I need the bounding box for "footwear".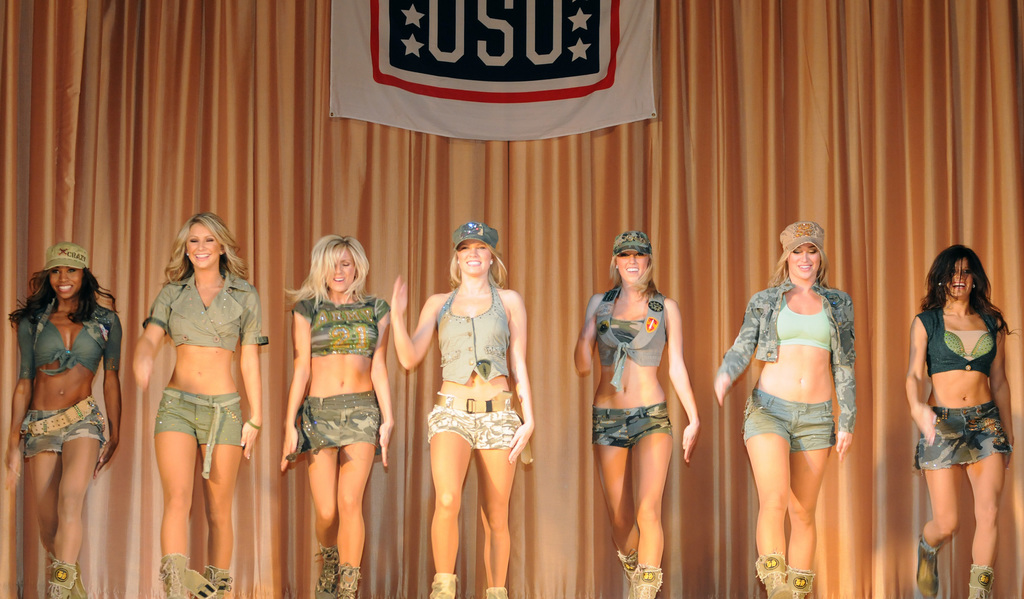
Here it is: x1=966, y1=561, x2=993, y2=598.
